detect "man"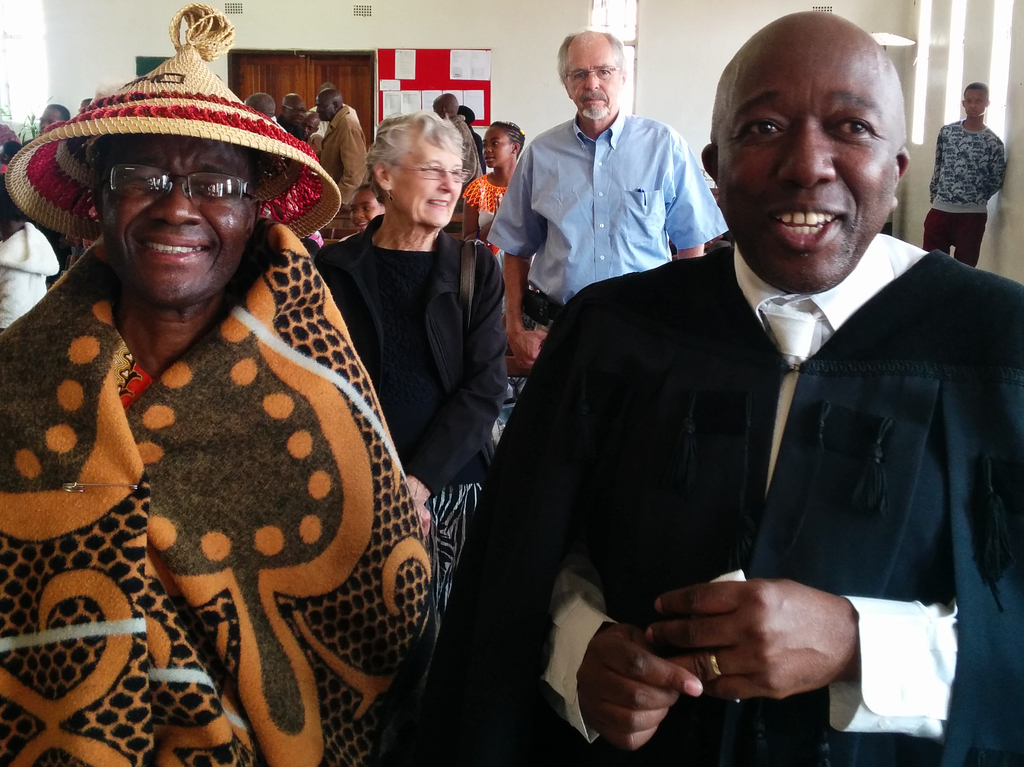
[431,94,484,211]
